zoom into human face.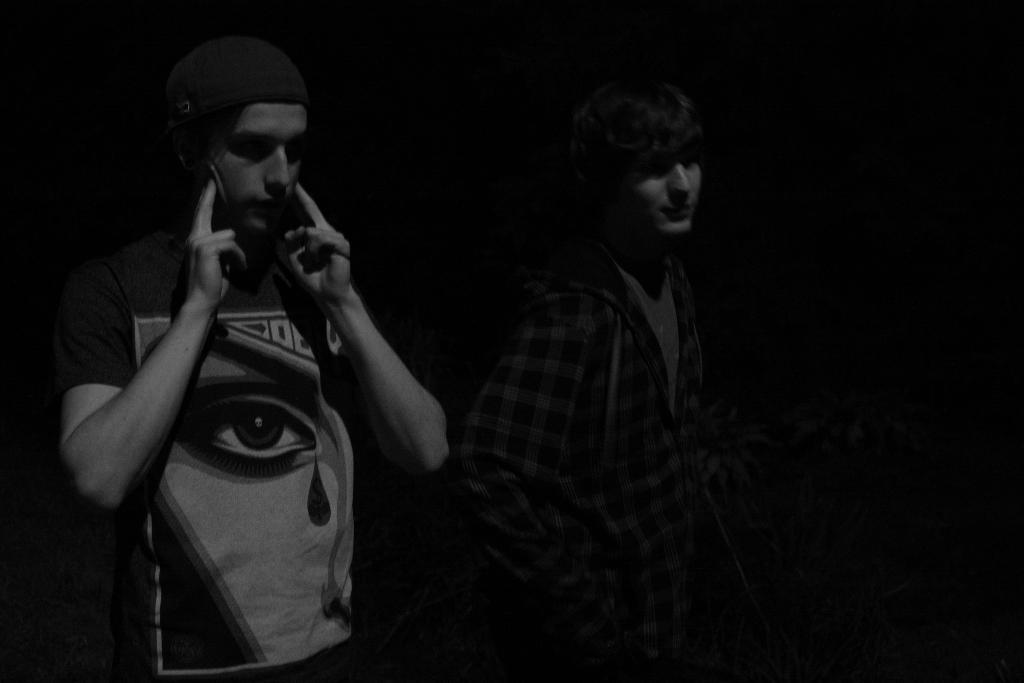
Zoom target: [x1=630, y1=156, x2=707, y2=236].
